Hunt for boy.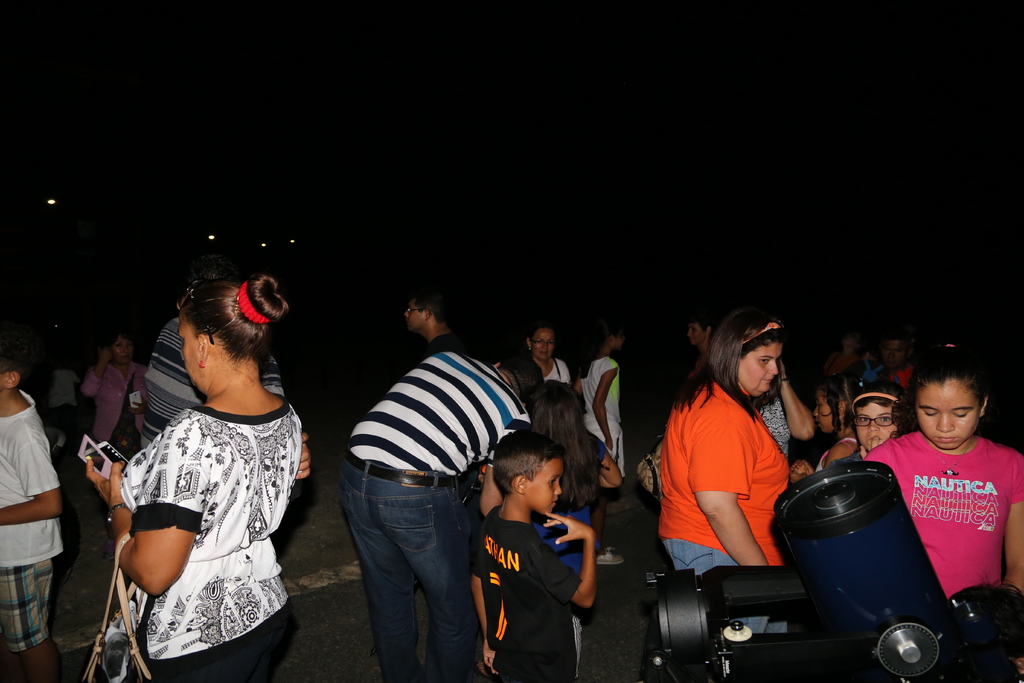
Hunted down at 474:431:595:682.
